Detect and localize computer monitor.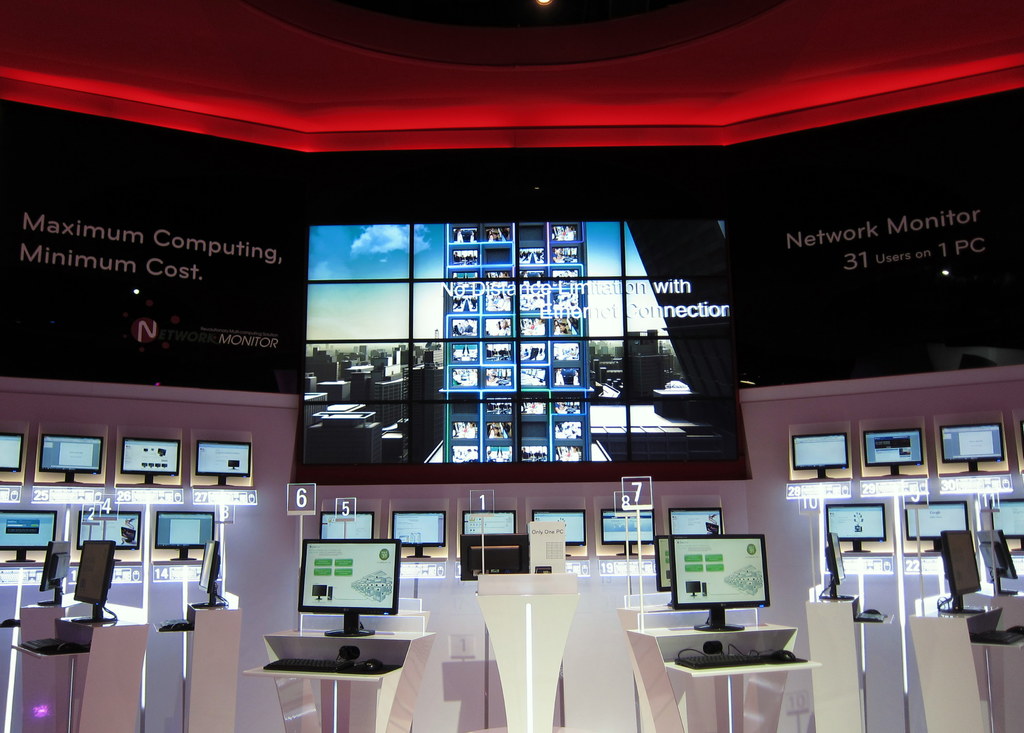
Localized at 828 506 881 545.
